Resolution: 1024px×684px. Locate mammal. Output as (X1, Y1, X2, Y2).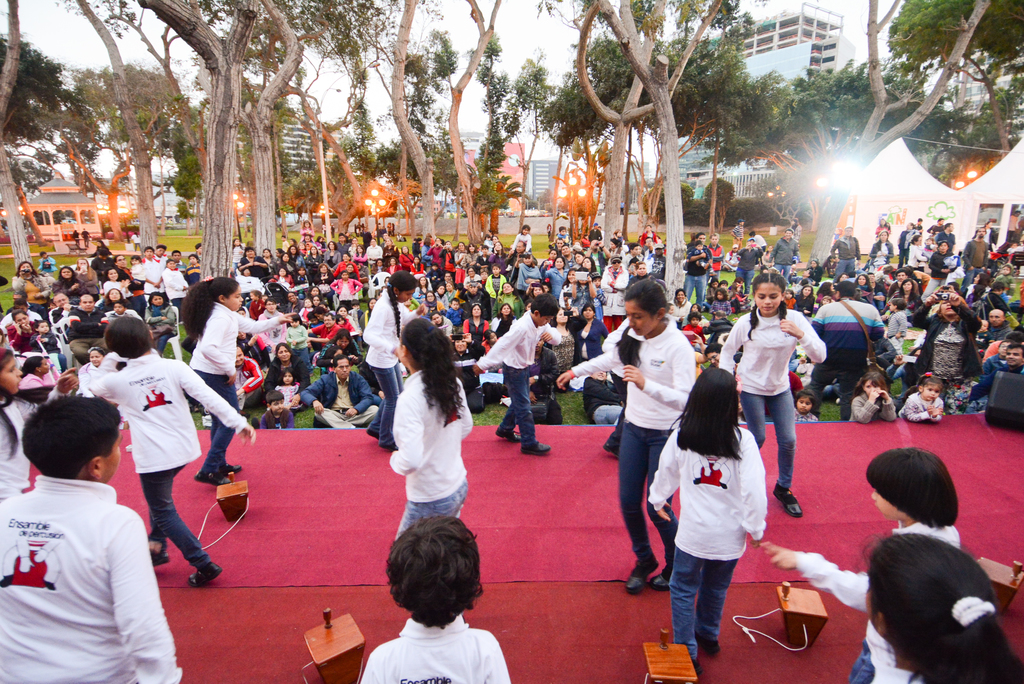
(848, 528, 1021, 683).
